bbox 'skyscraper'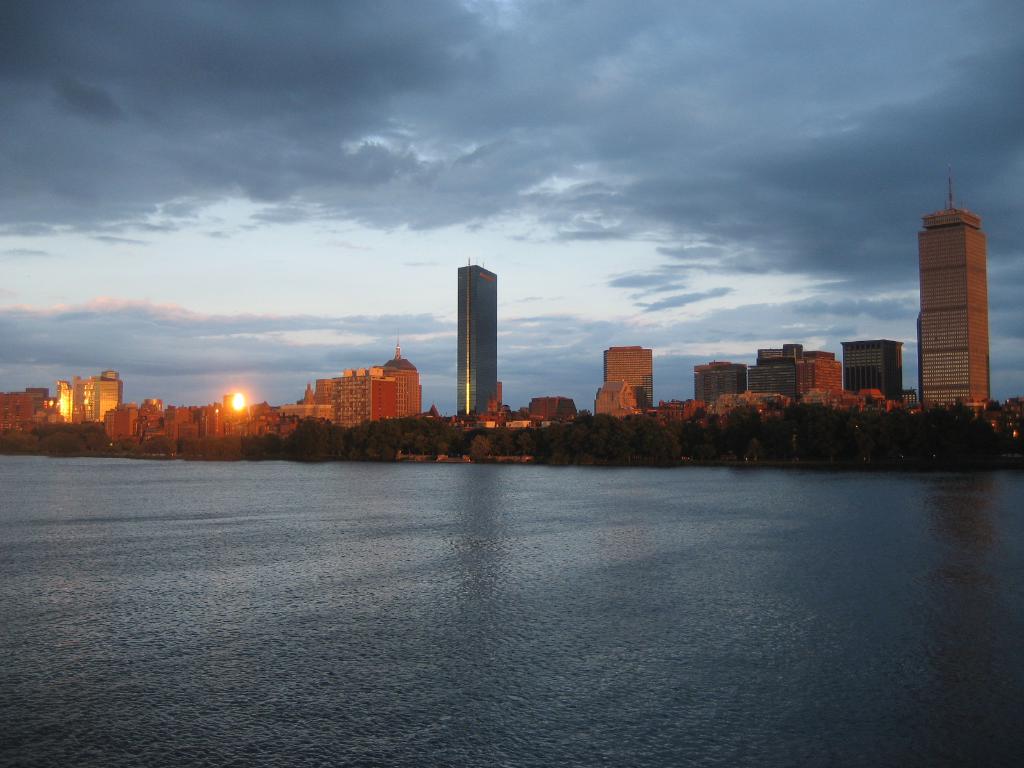
[53,372,122,421]
